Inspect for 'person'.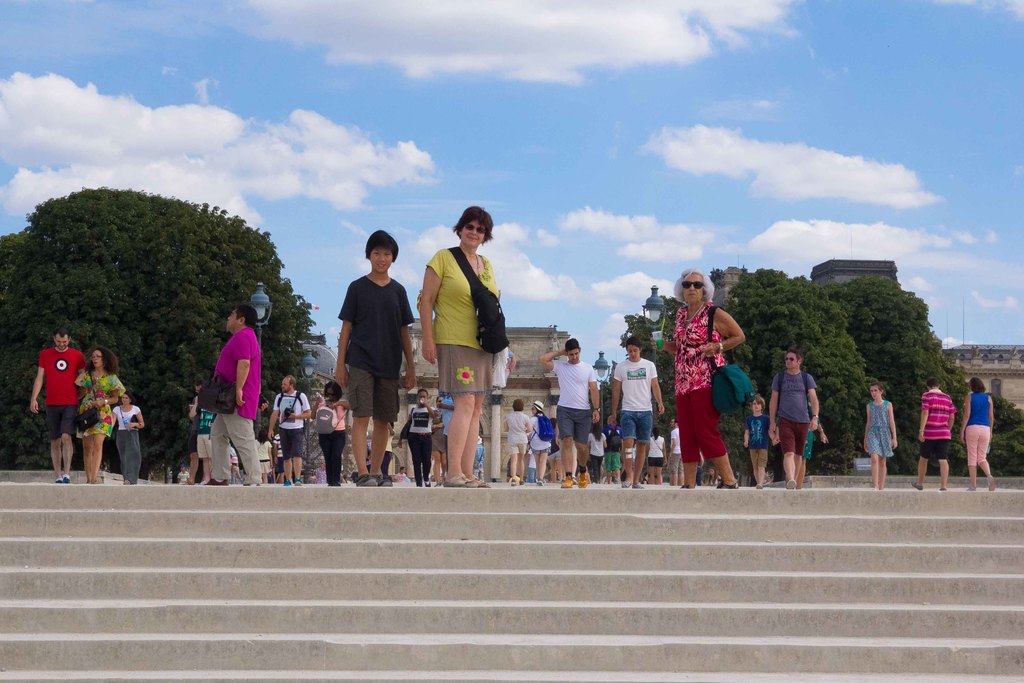
Inspection: pyautogui.locateOnScreen(647, 426, 660, 481).
